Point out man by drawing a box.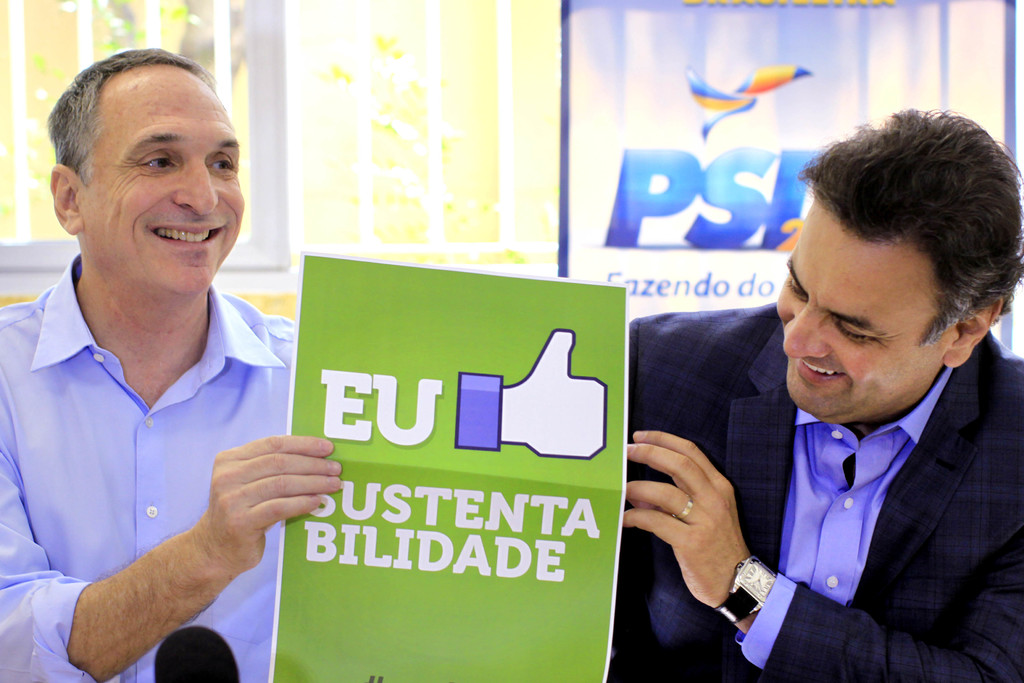
0,50,345,682.
